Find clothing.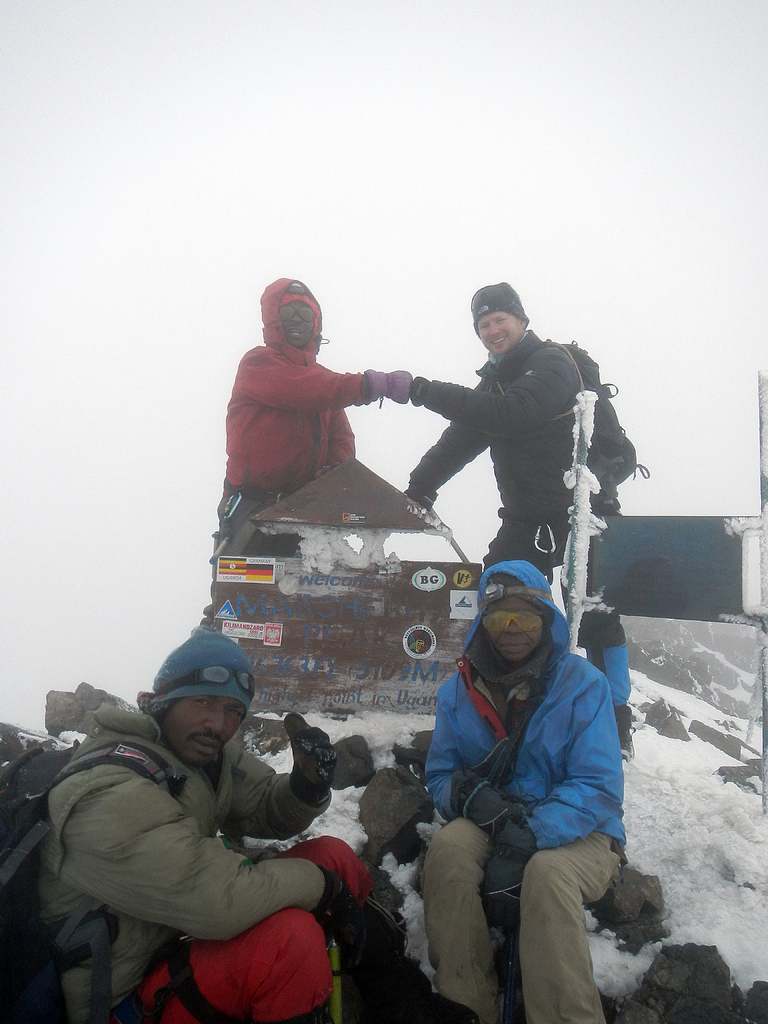
BBox(222, 335, 380, 479).
